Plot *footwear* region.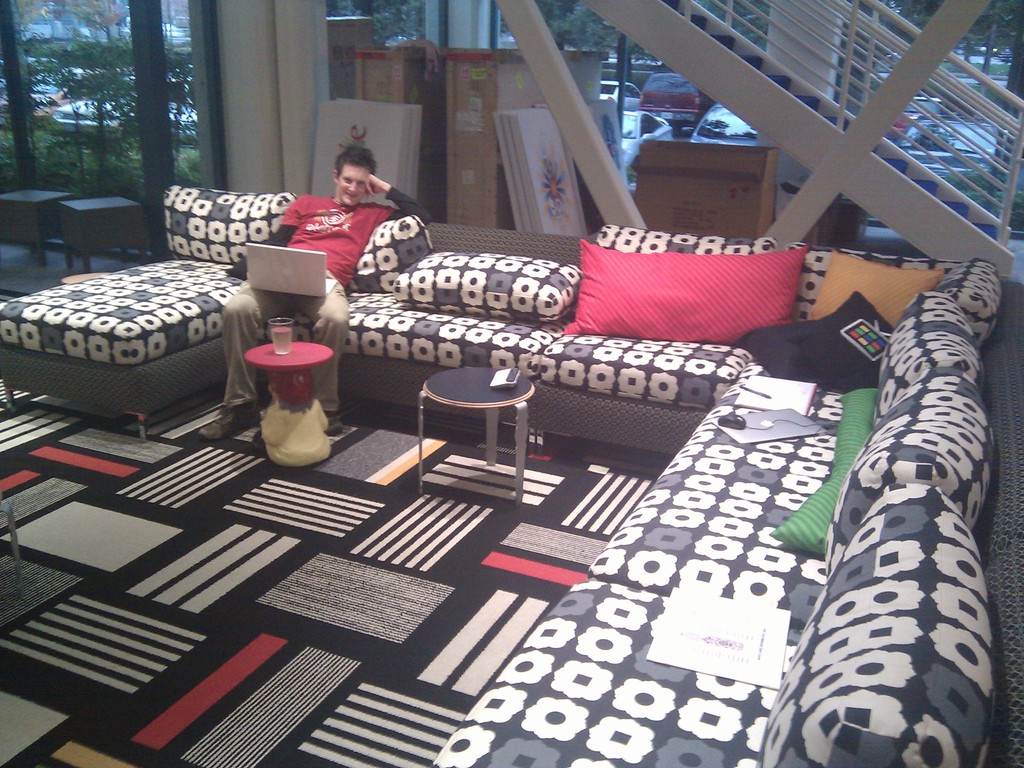
Plotted at 324,399,348,429.
